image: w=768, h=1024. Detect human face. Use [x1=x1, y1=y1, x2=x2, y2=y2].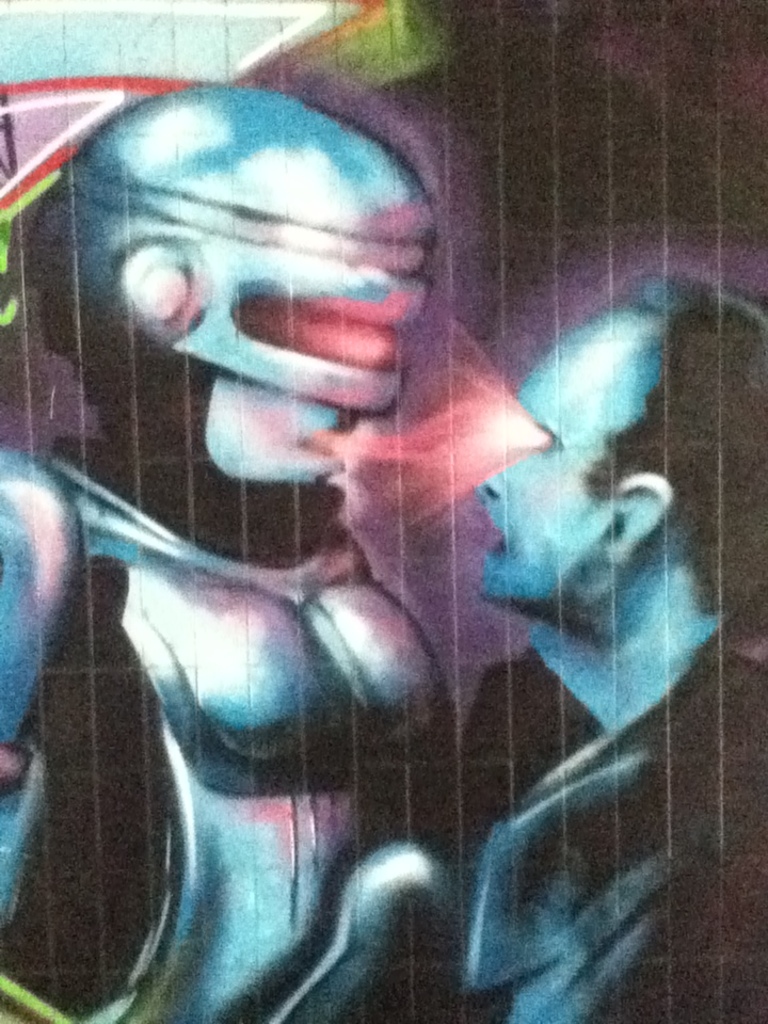
[x1=203, y1=380, x2=357, y2=479].
